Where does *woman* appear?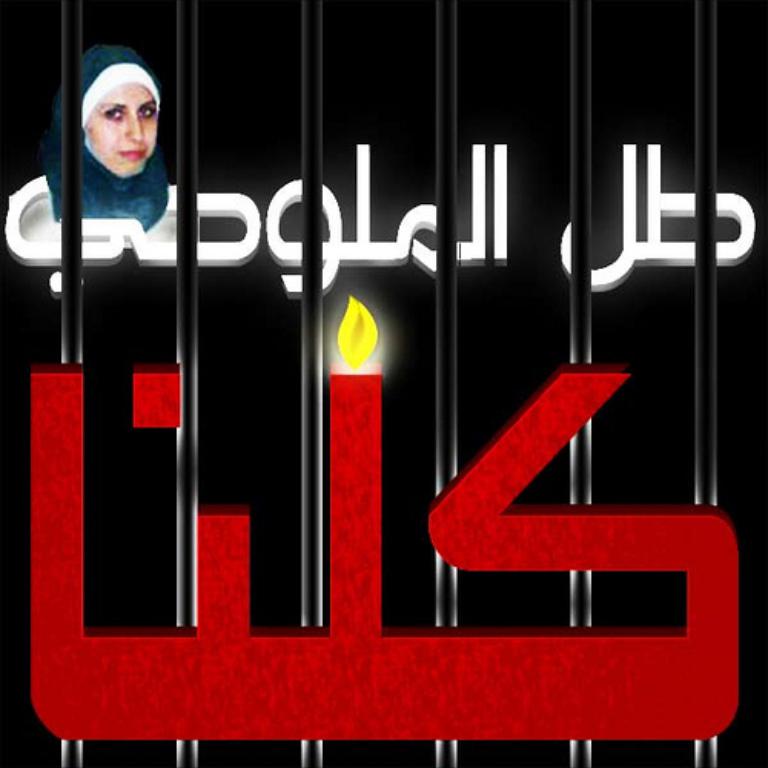
Appears at 43,46,172,233.
